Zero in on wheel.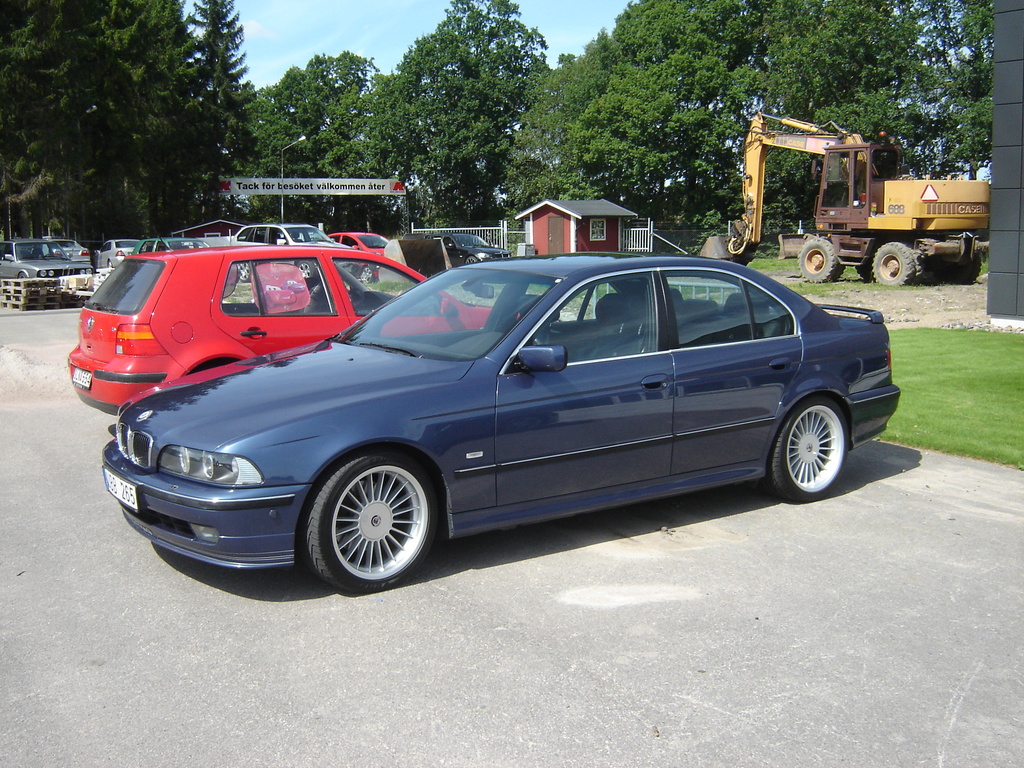
Zeroed in: [305,454,434,577].
